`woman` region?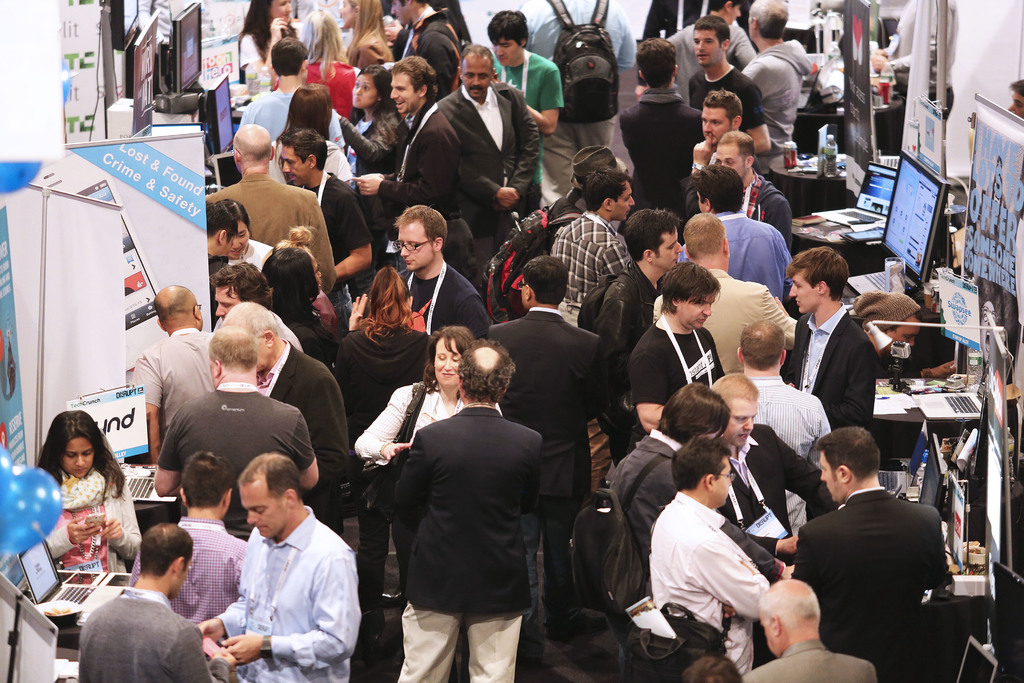
region(218, 199, 275, 266)
